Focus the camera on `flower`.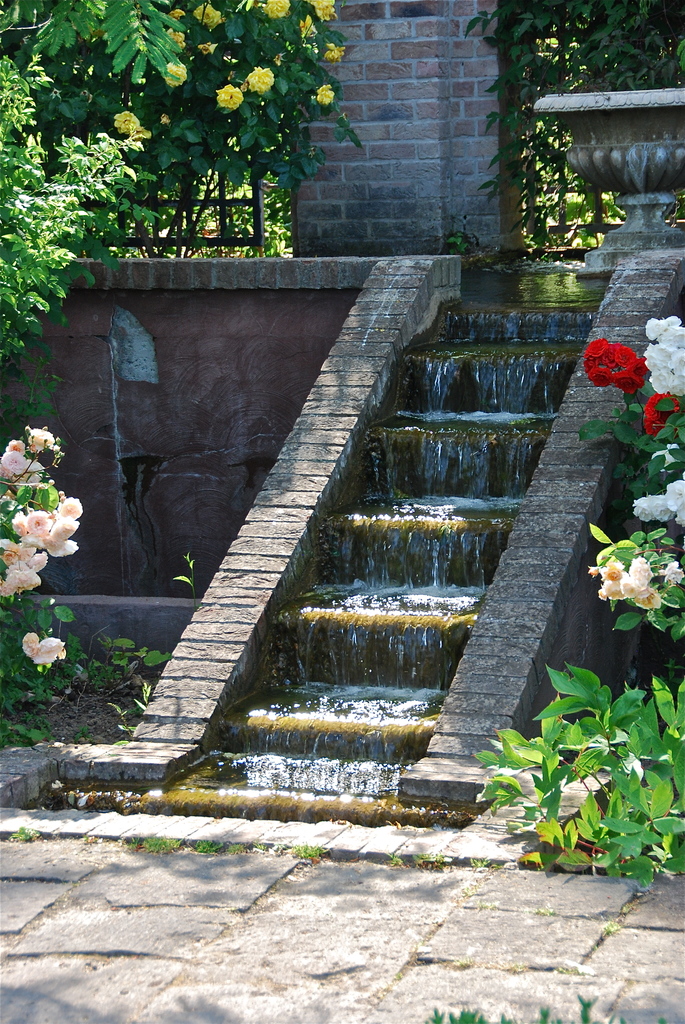
Focus region: <box>192,4,218,27</box>.
